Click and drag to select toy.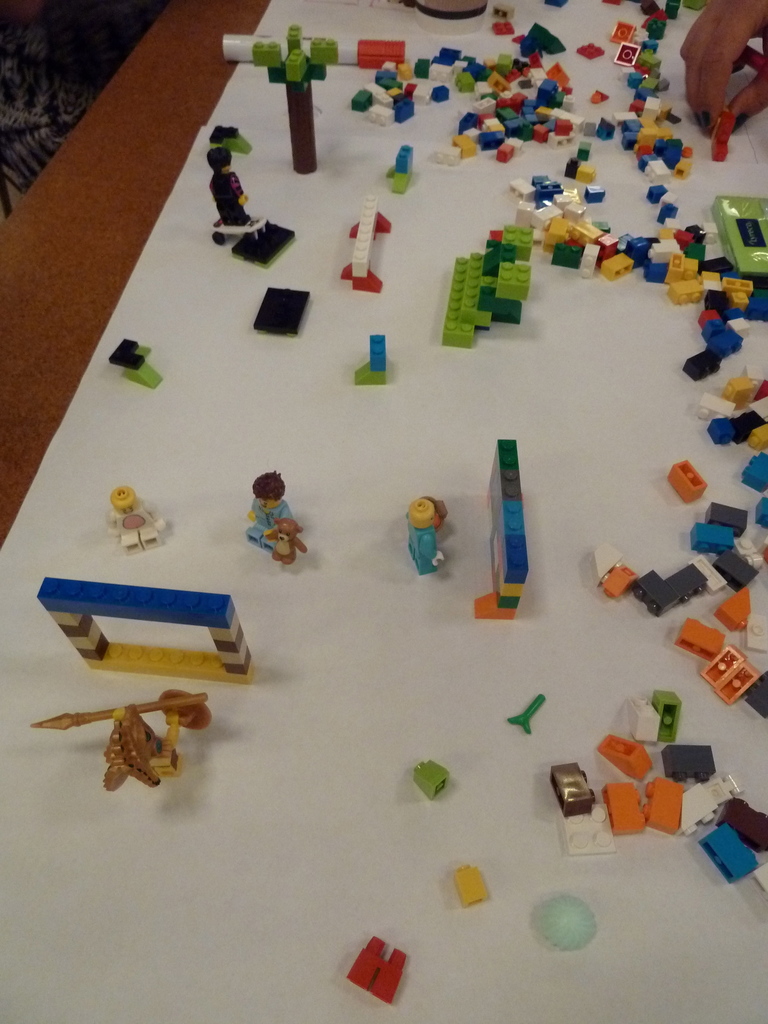
Selection: 682 0 707 10.
